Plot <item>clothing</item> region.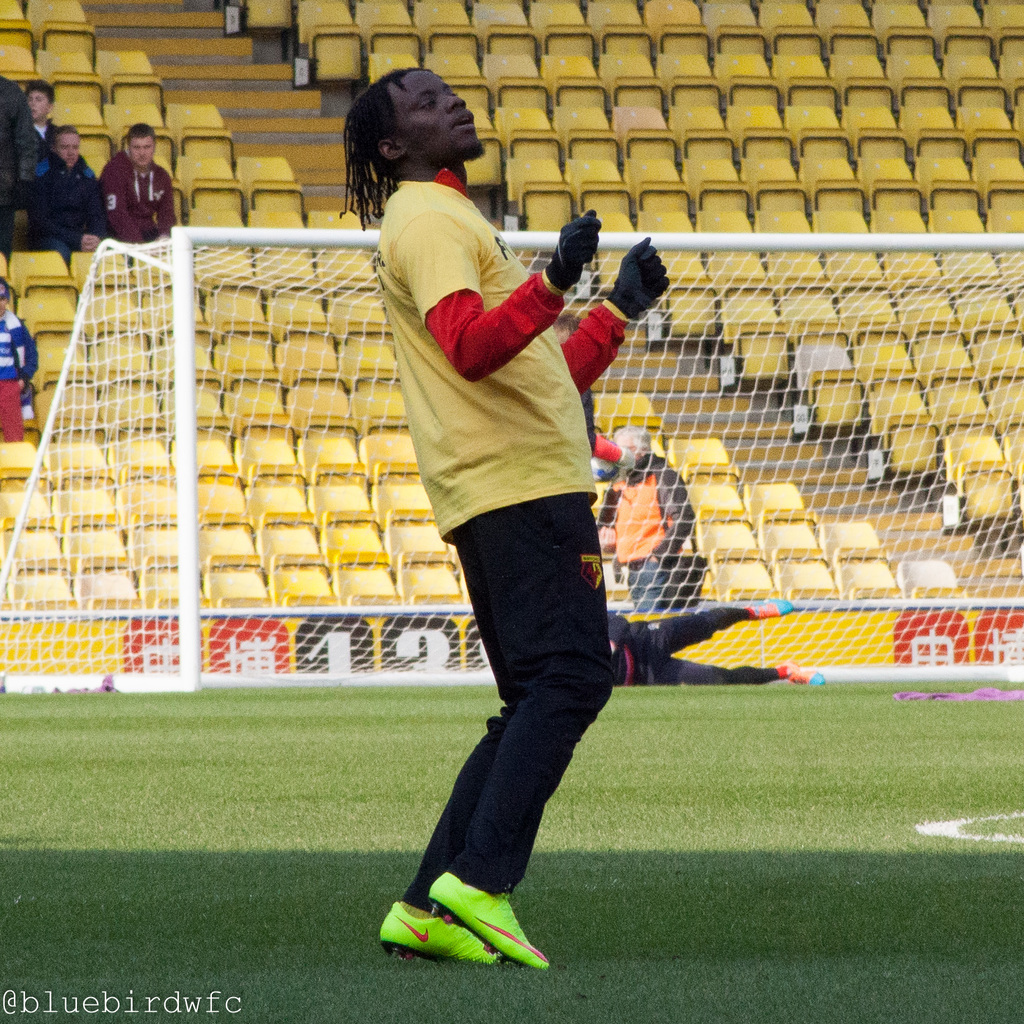
Plotted at l=600, t=452, r=696, b=577.
